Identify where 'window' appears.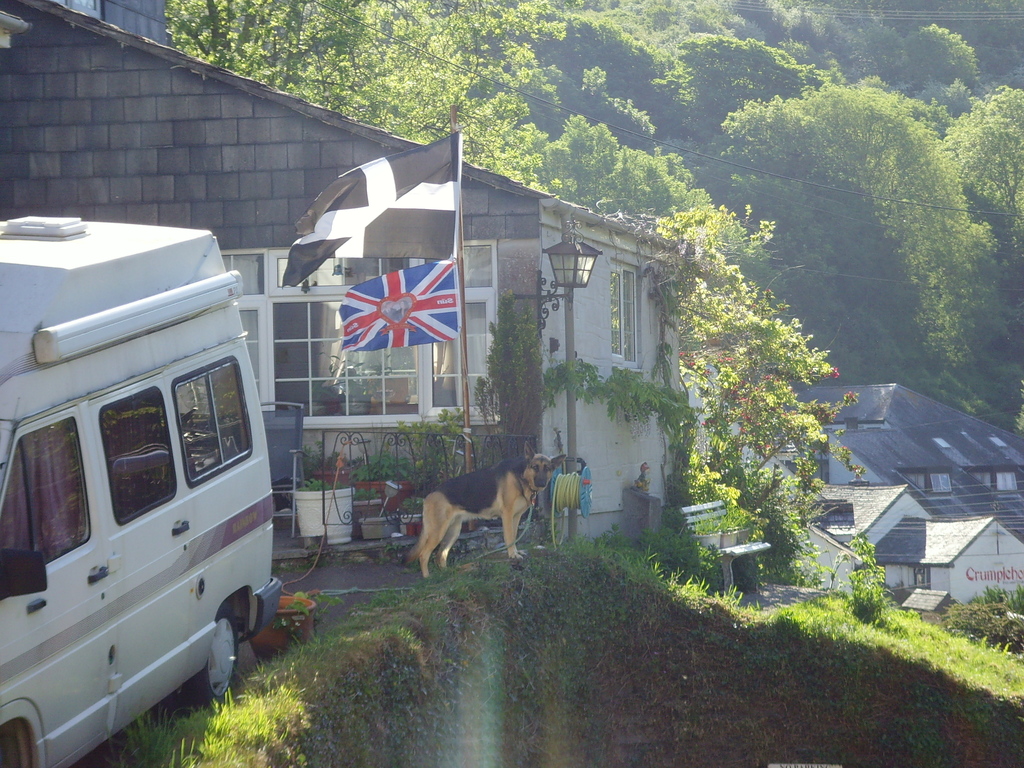
Appears at {"x1": 609, "y1": 257, "x2": 645, "y2": 370}.
